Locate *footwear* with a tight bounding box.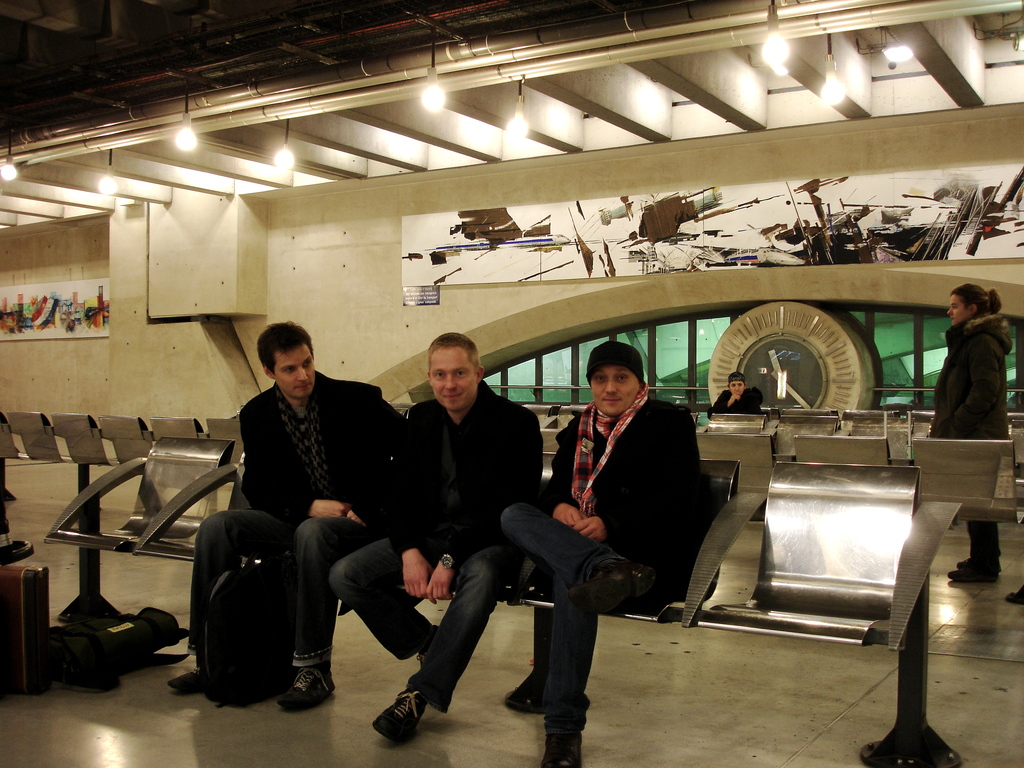
<region>948, 566, 997, 582</region>.
